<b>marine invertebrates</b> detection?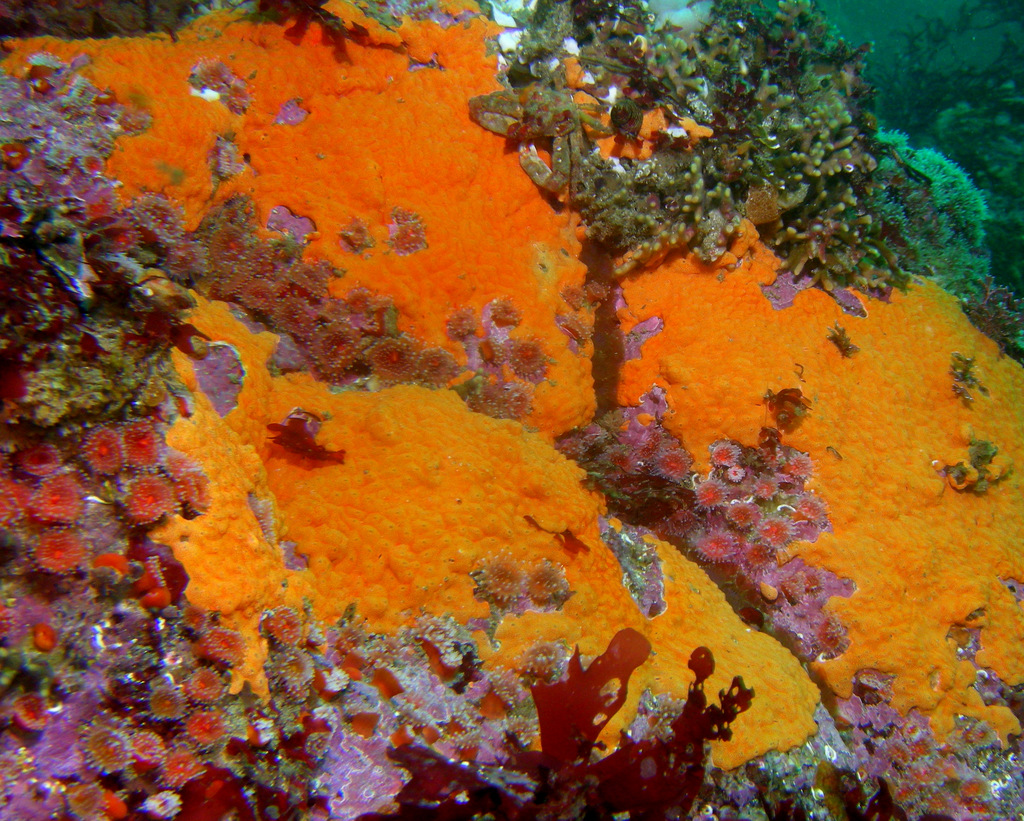
rect(397, 206, 432, 259)
